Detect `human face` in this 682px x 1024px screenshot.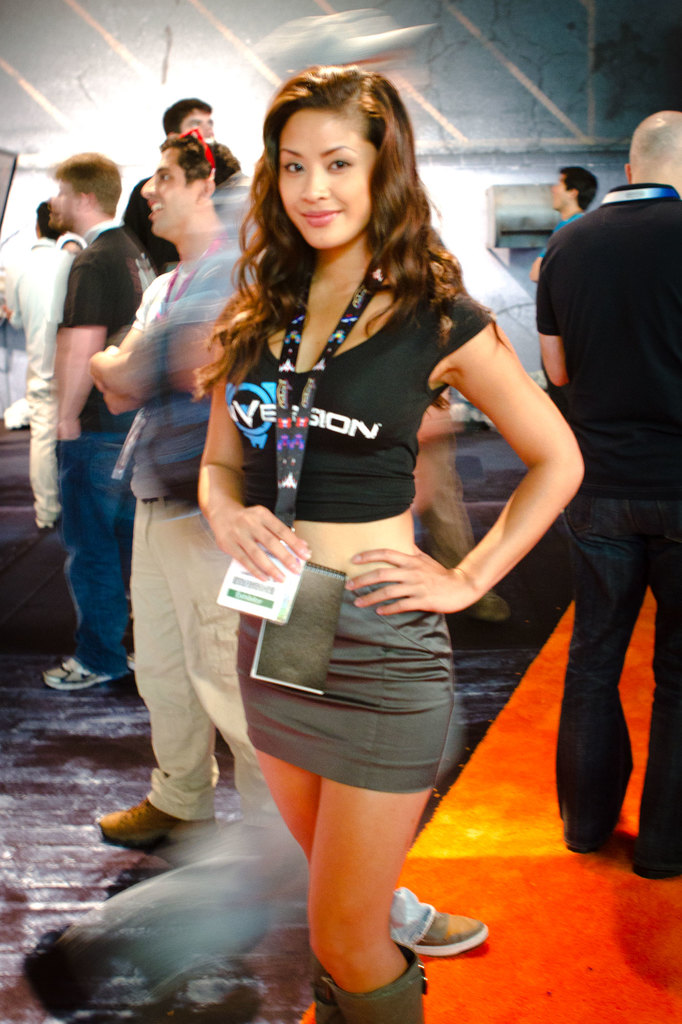
Detection: Rect(49, 176, 81, 230).
